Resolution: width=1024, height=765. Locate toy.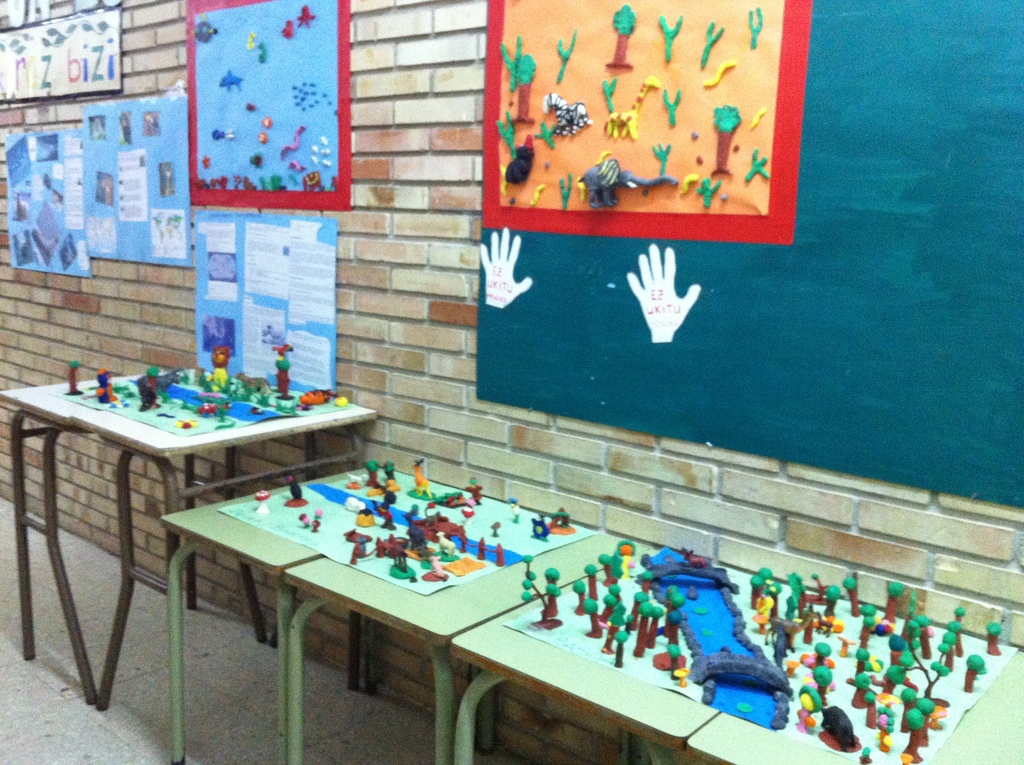
(883, 579, 901, 623).
